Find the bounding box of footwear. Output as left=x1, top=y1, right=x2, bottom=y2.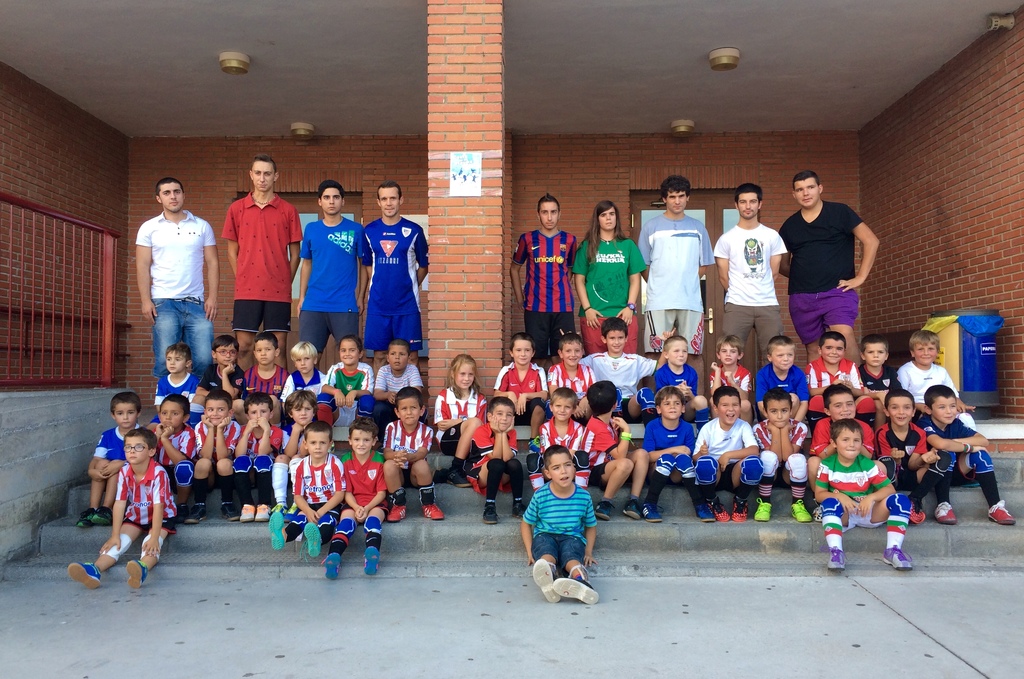
left=239, top=502, right=255, bottom=523.
